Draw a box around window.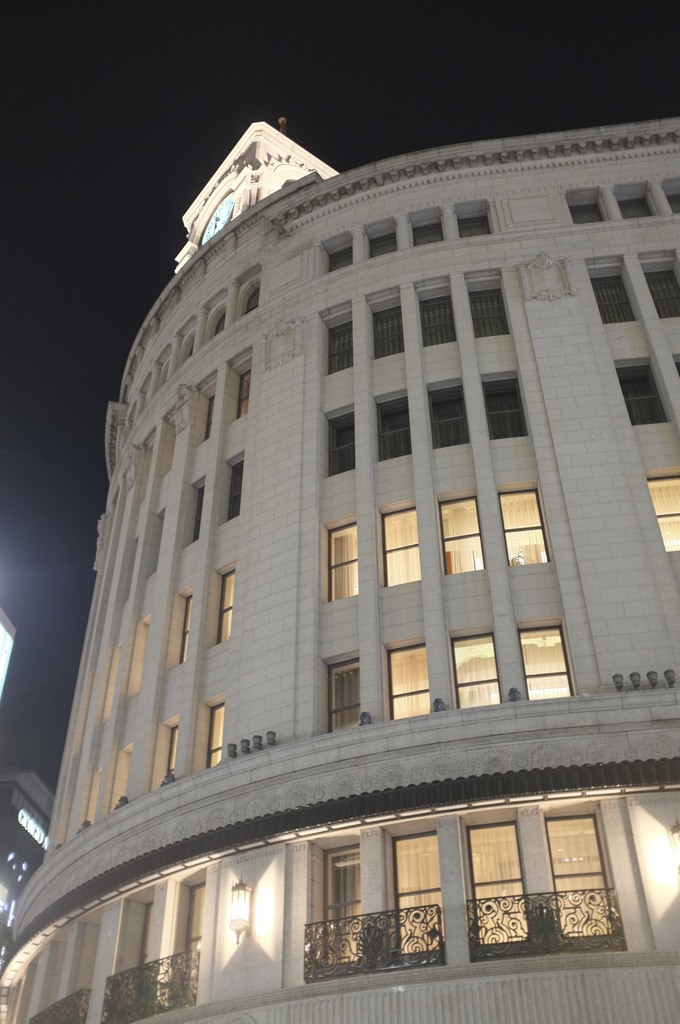
[218, 449, 241, 525].
